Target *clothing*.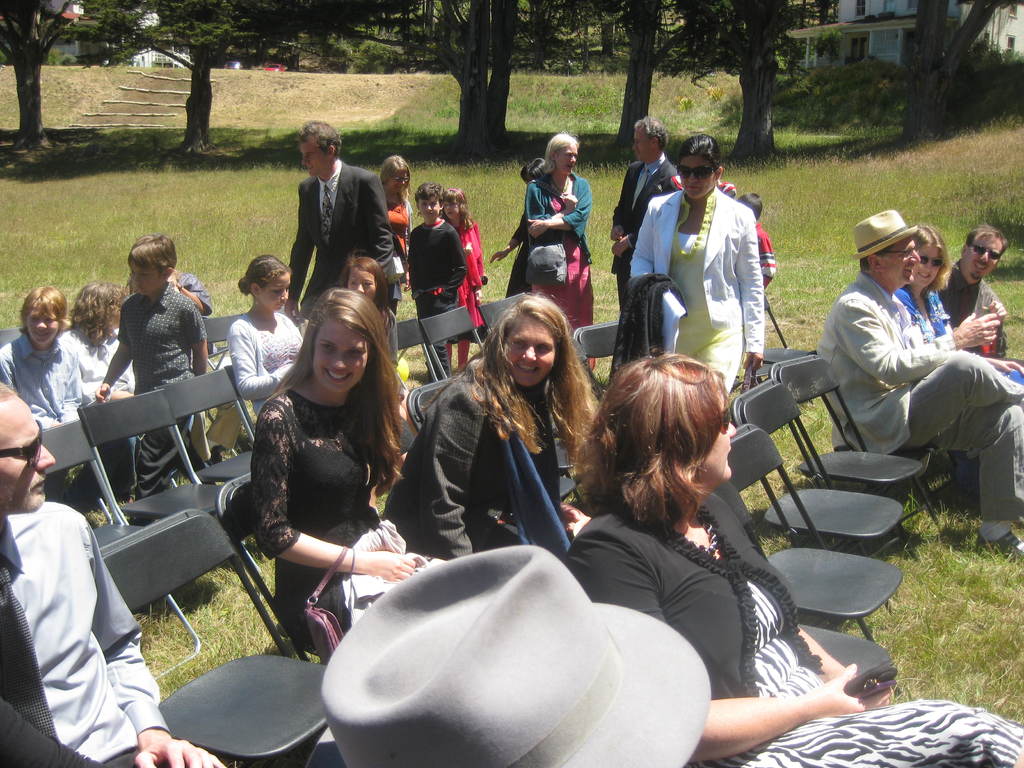
Target region: BBox(3, 443, 148, 762).
